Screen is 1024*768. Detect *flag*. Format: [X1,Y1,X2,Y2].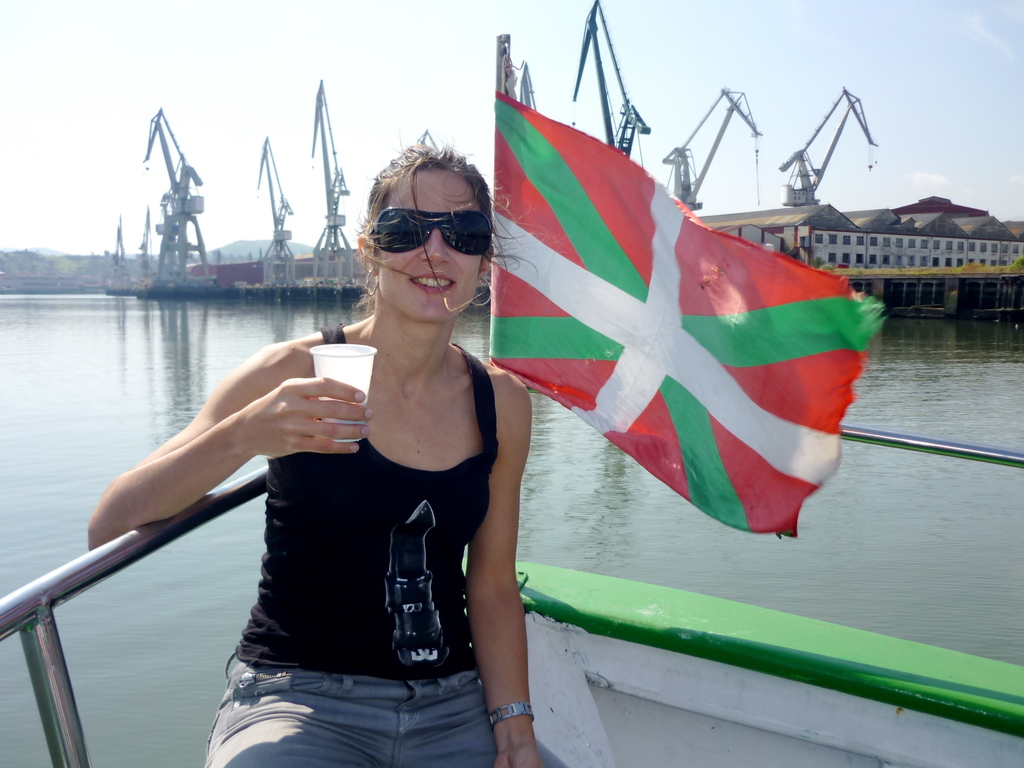
[488,89,889,541].
